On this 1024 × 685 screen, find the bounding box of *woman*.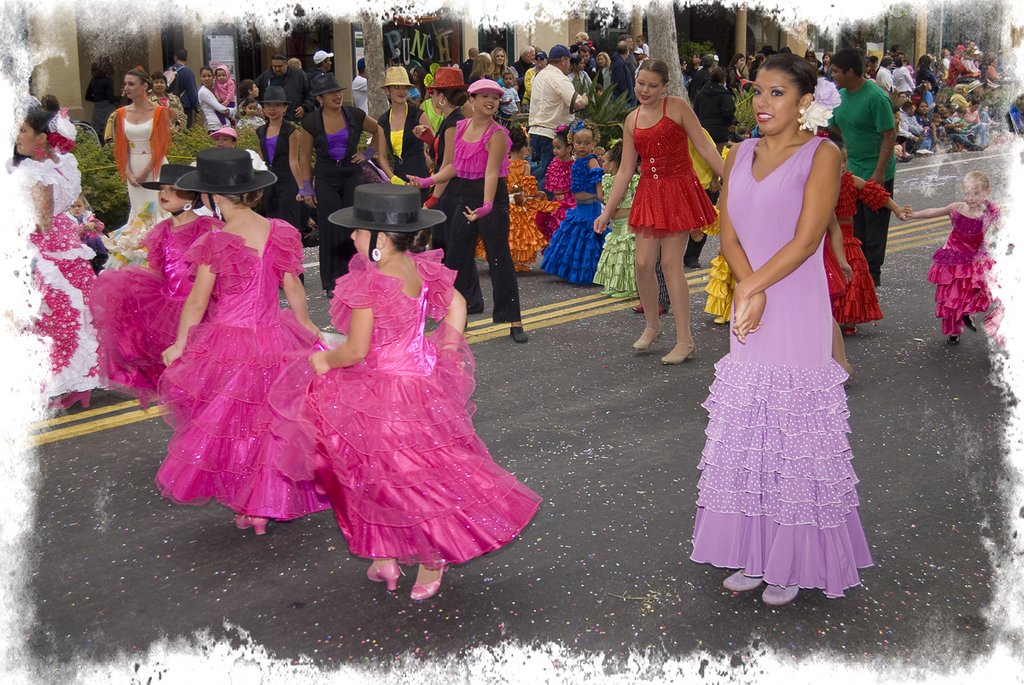
Bounding box: [486,38,514,79].
